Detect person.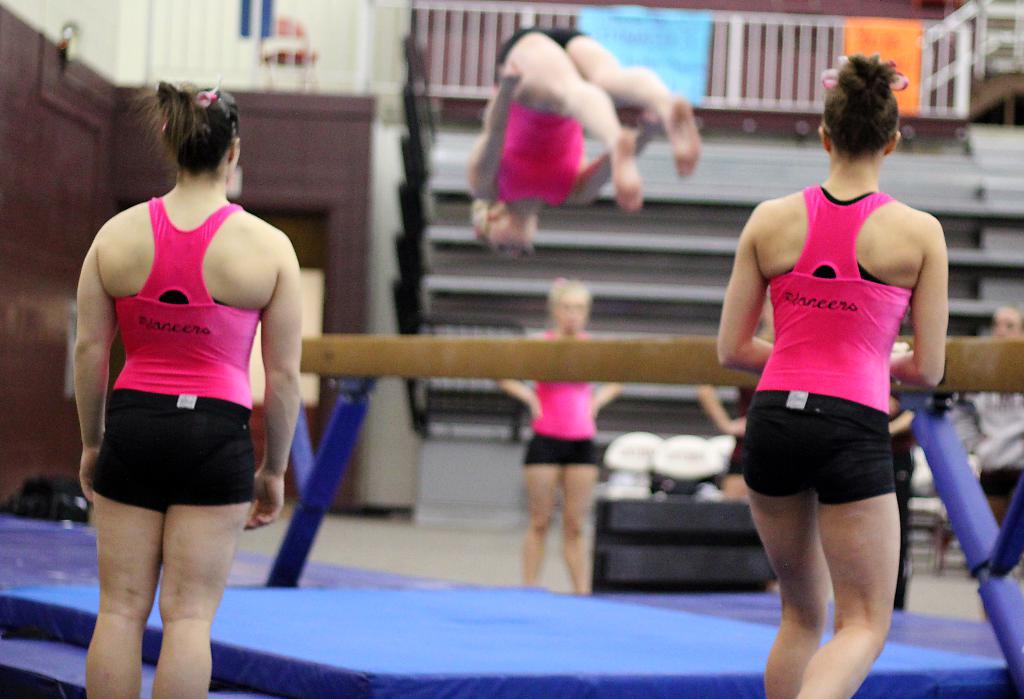
Detected at box=[54, 92, 293, 662].
